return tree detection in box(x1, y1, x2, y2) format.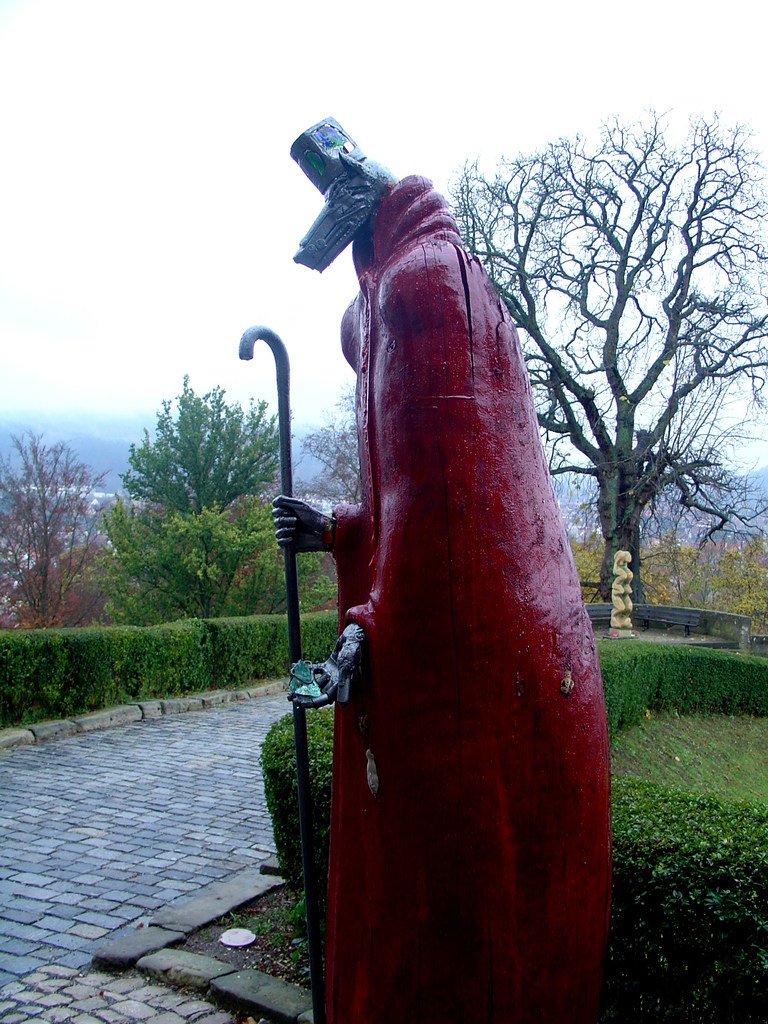
box(4, 413, 109, 627).
